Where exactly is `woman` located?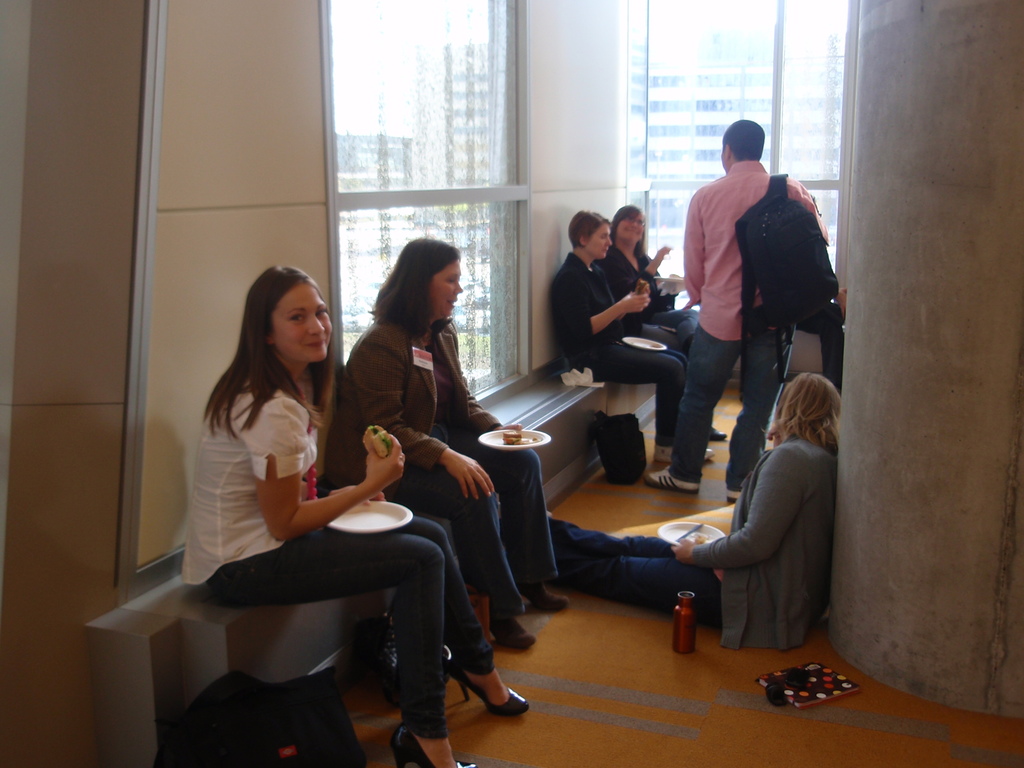
Its bounding box is 543 370 840 650.
